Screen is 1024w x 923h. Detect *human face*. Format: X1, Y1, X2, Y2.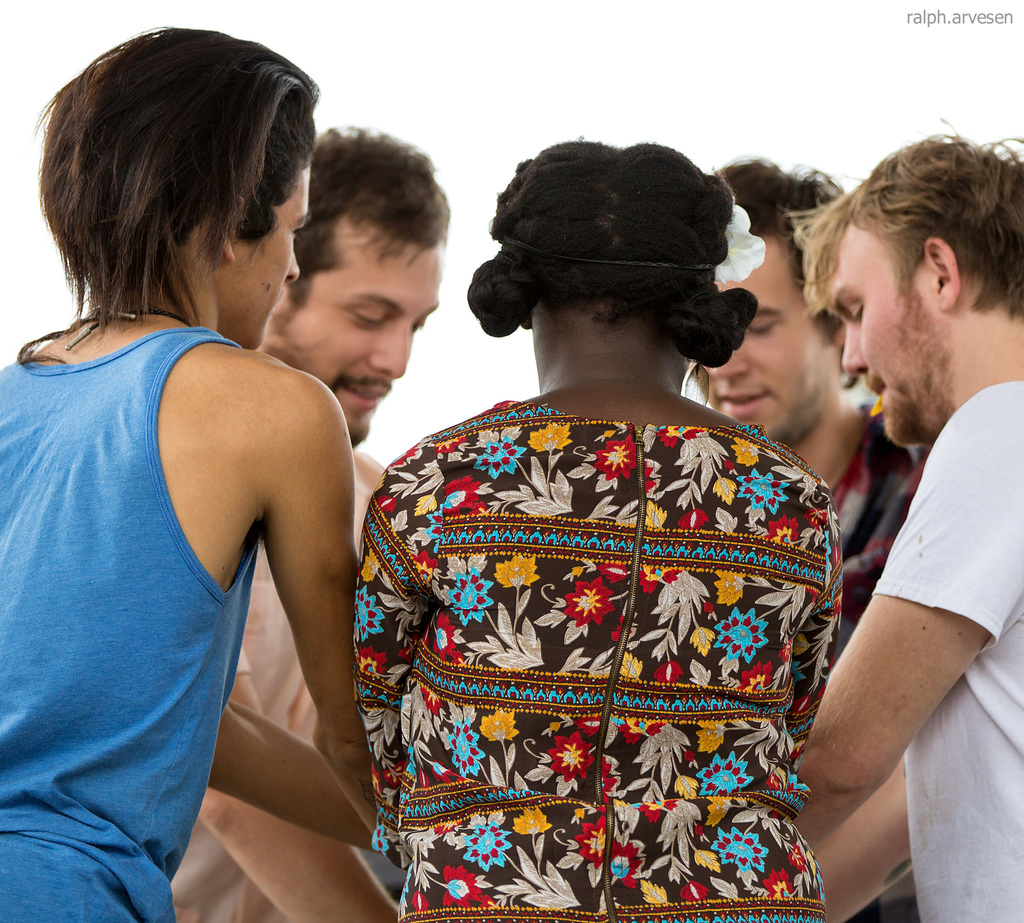
829, 246, 940, 445.
